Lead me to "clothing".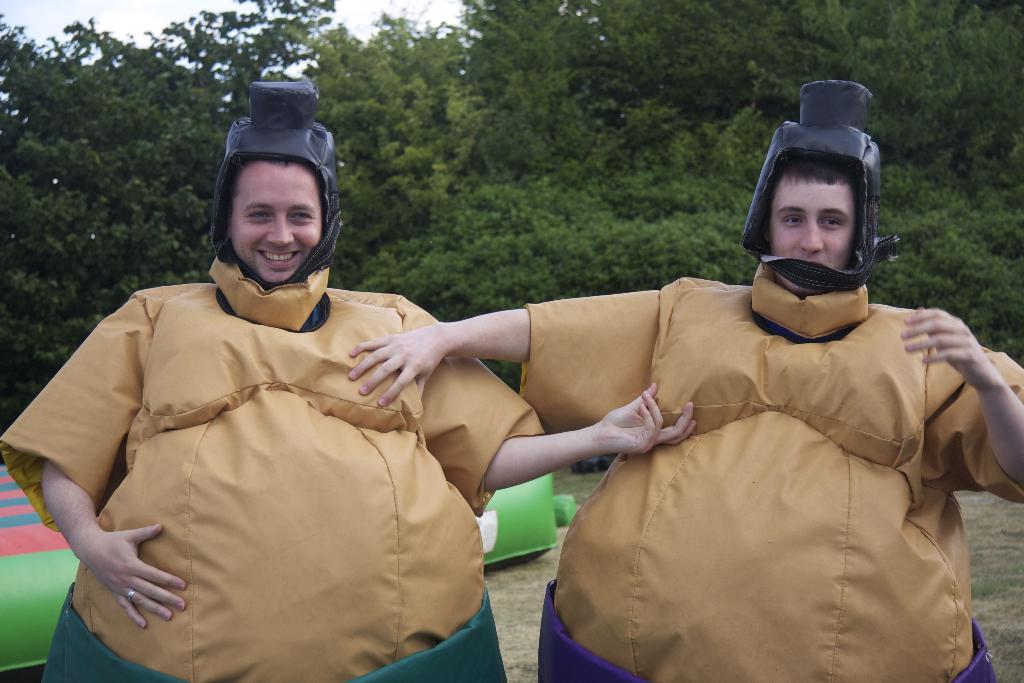
Lead to rect(519, 276, 1023, 682).
